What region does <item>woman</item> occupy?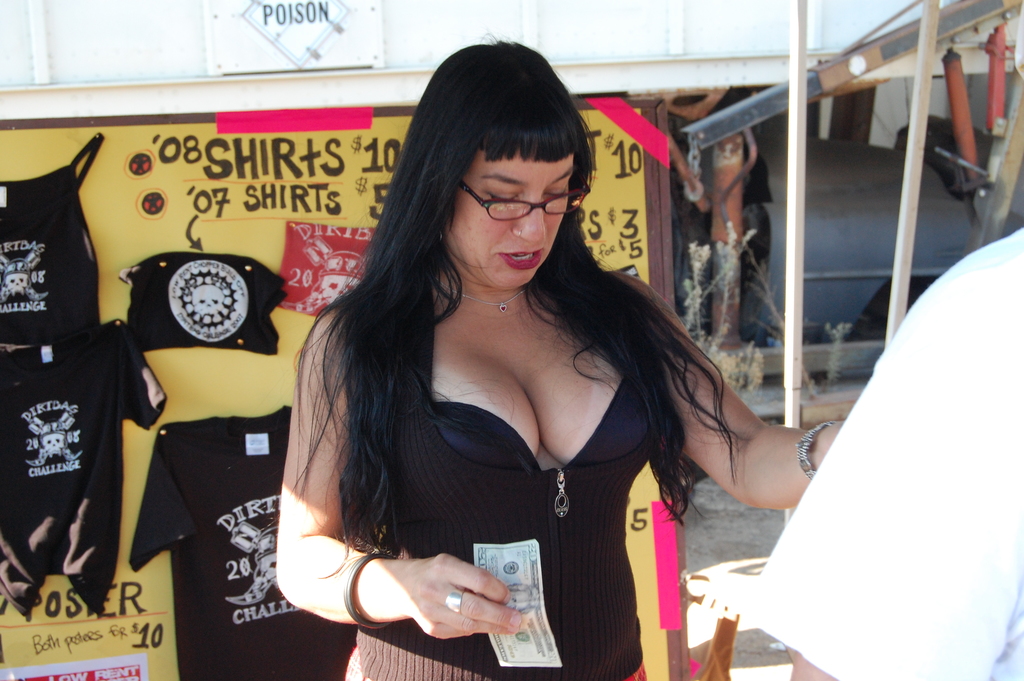
[270, 46, 785, 674].
